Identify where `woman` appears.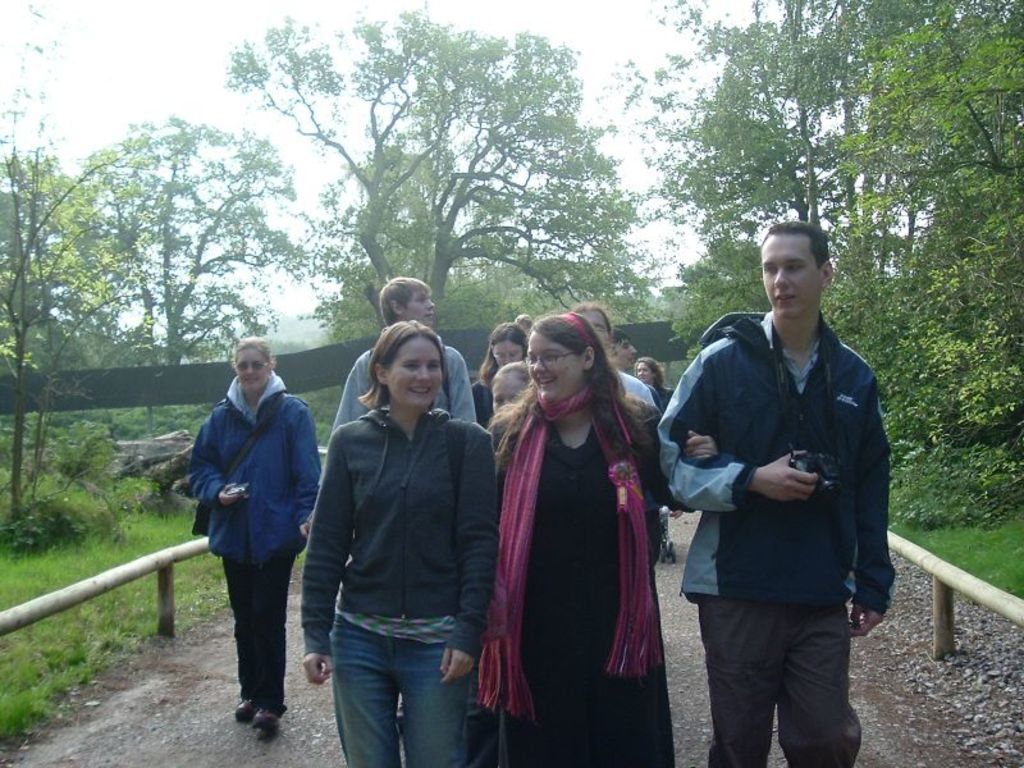
Appears at <bbox>298, 319, 504, 767</bbox>.
